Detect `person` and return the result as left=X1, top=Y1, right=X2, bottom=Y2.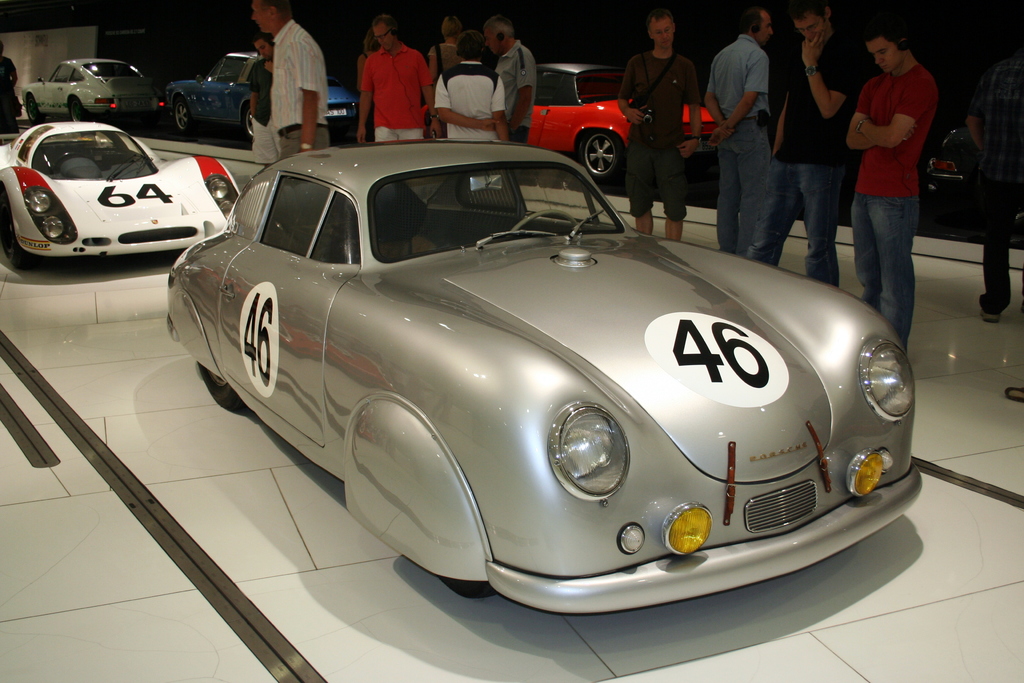
left=429, top=15, right=467, bottom=136.
